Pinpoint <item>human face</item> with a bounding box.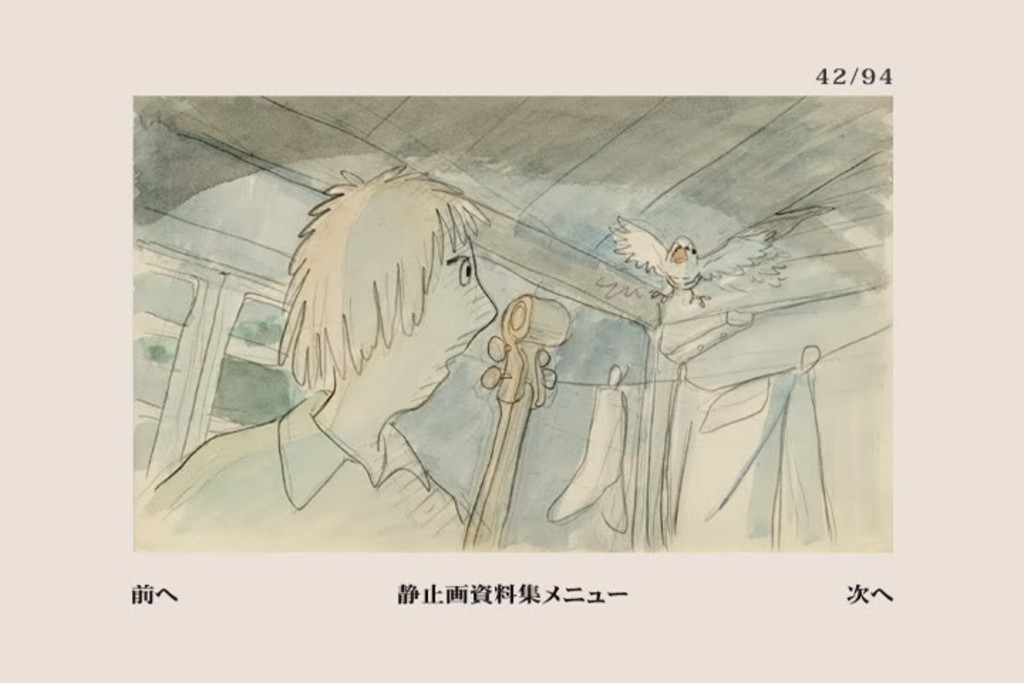
[left=397, top=255, right=496, bottom=406].
